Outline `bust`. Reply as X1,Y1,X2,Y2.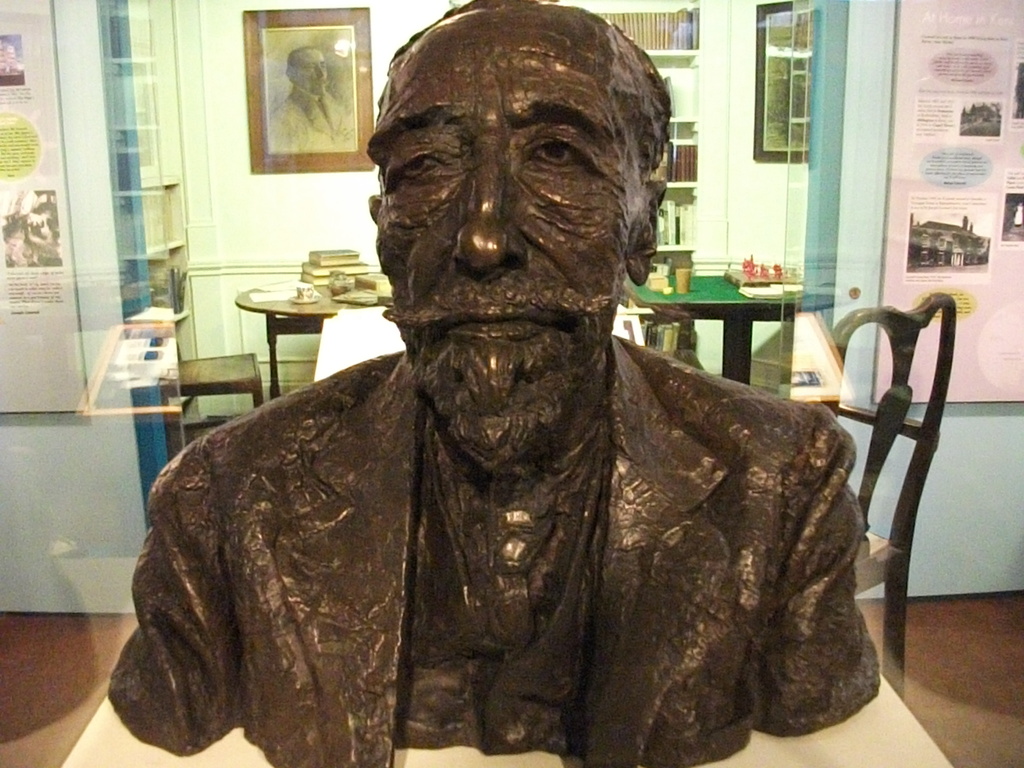
104,0,879,767.
